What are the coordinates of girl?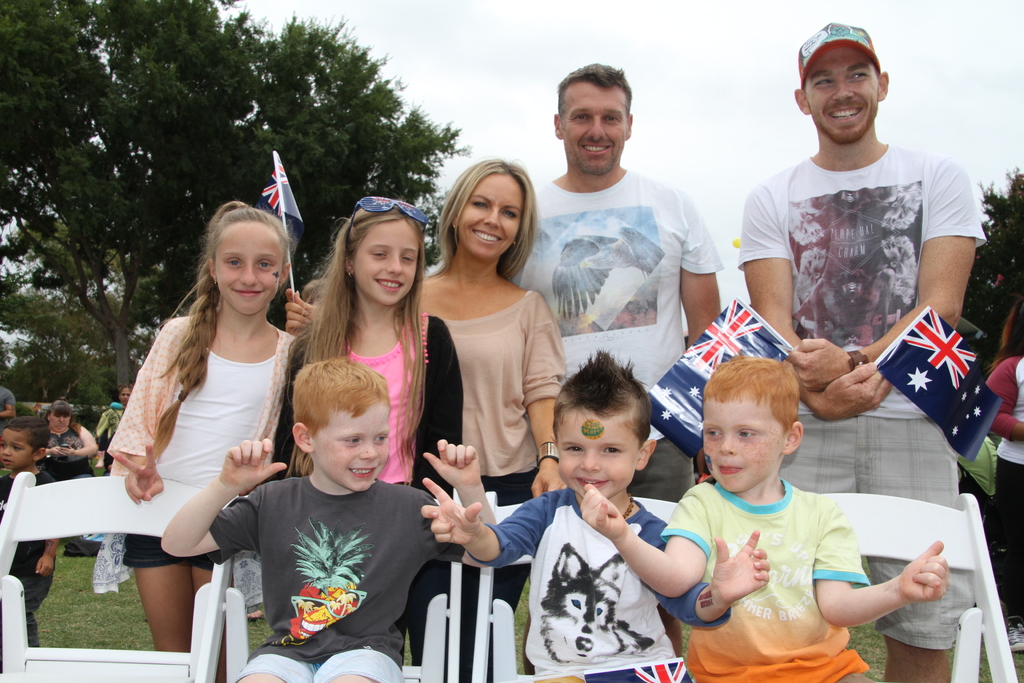
100 195 309 657.
